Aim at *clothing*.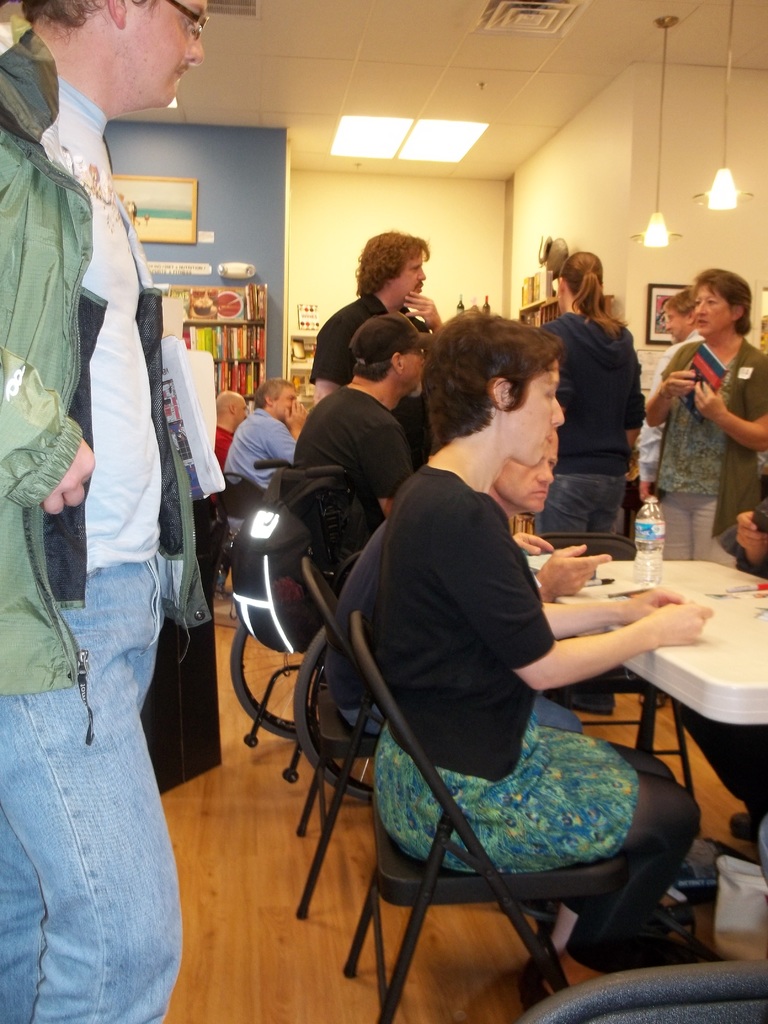
Aimed at region(12, 54, 208, 936).
